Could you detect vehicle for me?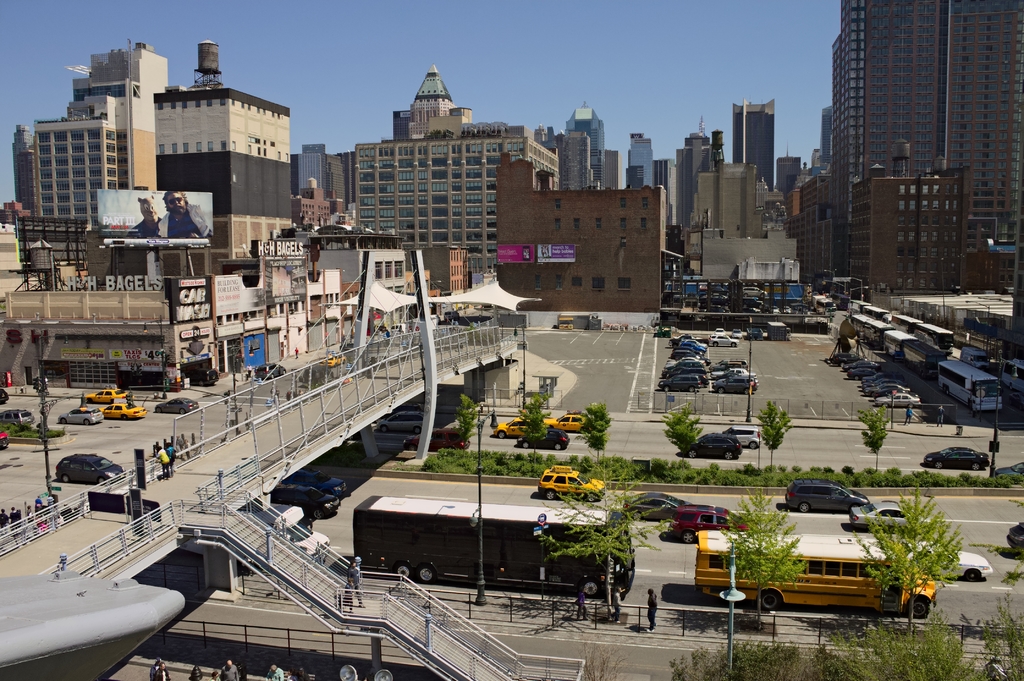
Detection result: {"x1": 411, "y1": 429, "x2": 470, "y2": 451}.
